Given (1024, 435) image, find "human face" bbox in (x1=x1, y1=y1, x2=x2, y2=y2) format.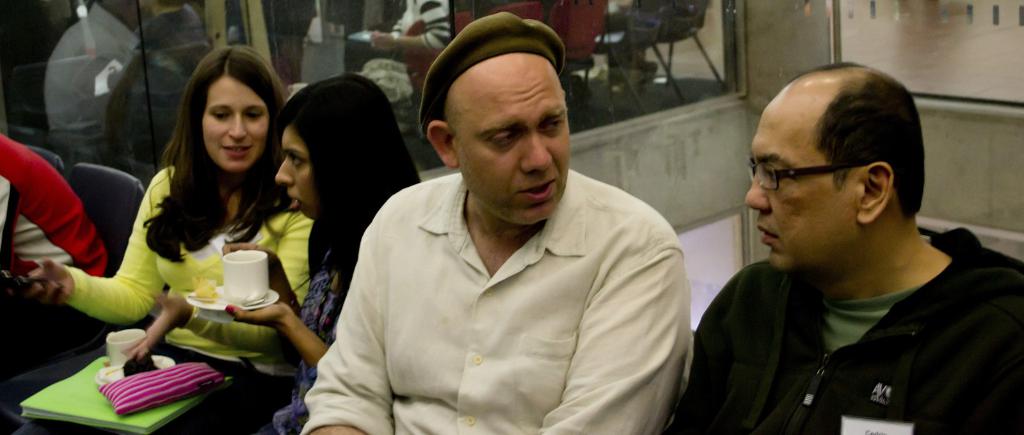
(x1=744, y1=101, x2=856, y2=274).
